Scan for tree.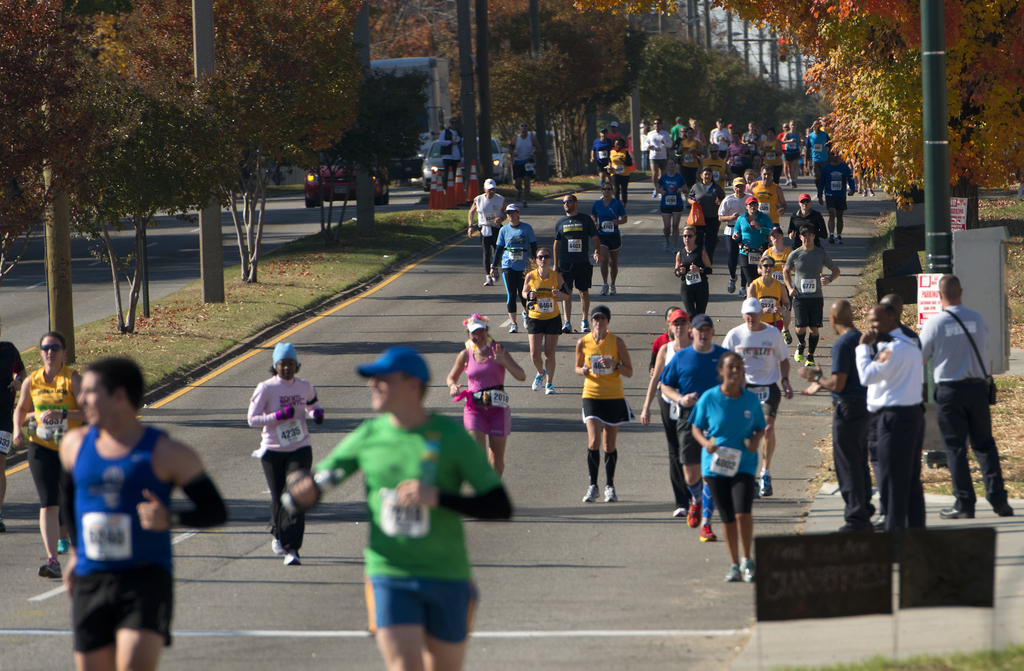
Scan result: {"x1": 435, "y1": 3, "x2": 541, "y2": 207}.
